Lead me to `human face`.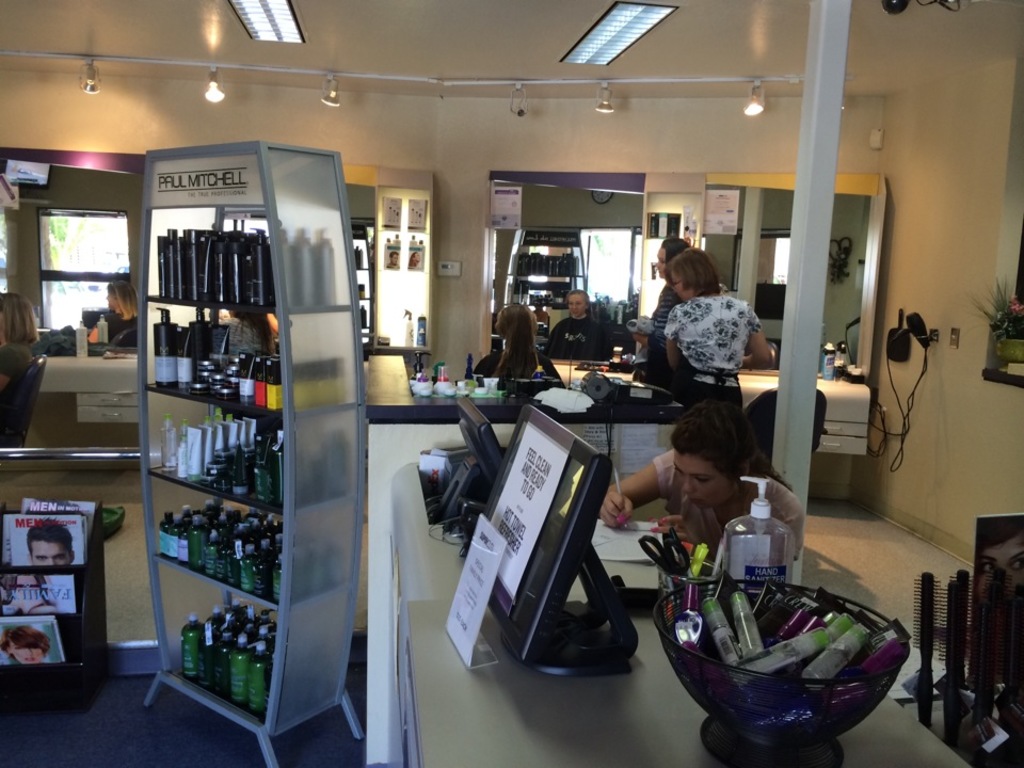
Lead to [x1=656, y1=250, x2=667, y2=275].
